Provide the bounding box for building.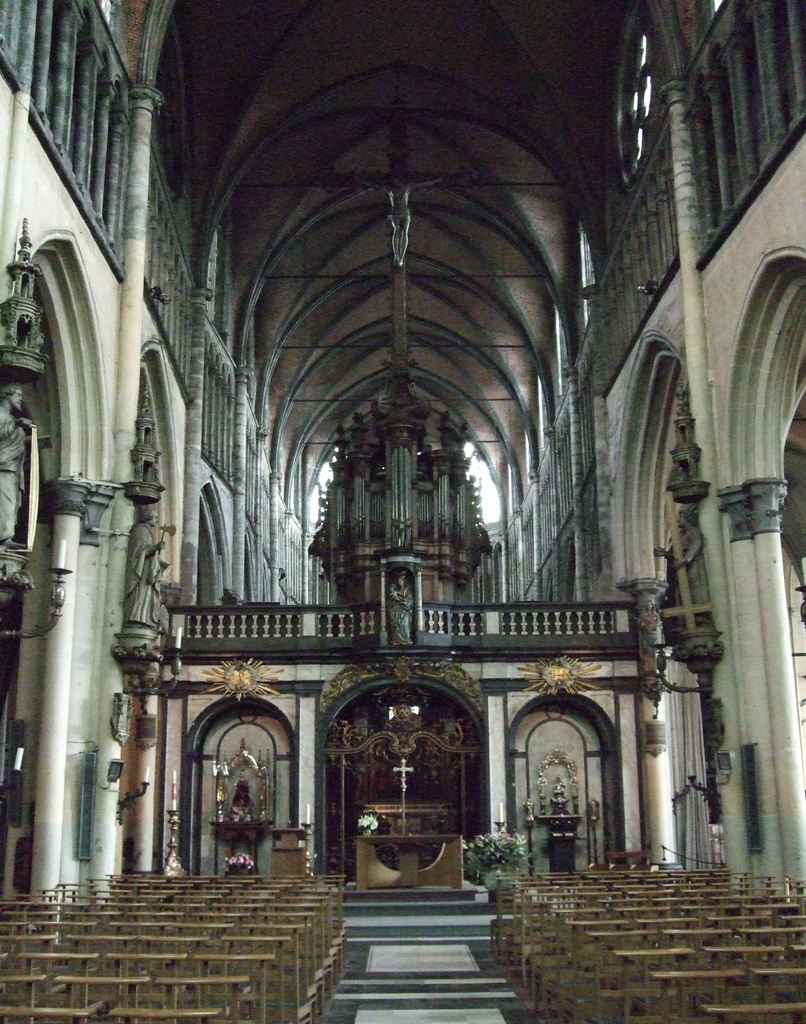
<region>0, 0, 805, 1023</region>.
